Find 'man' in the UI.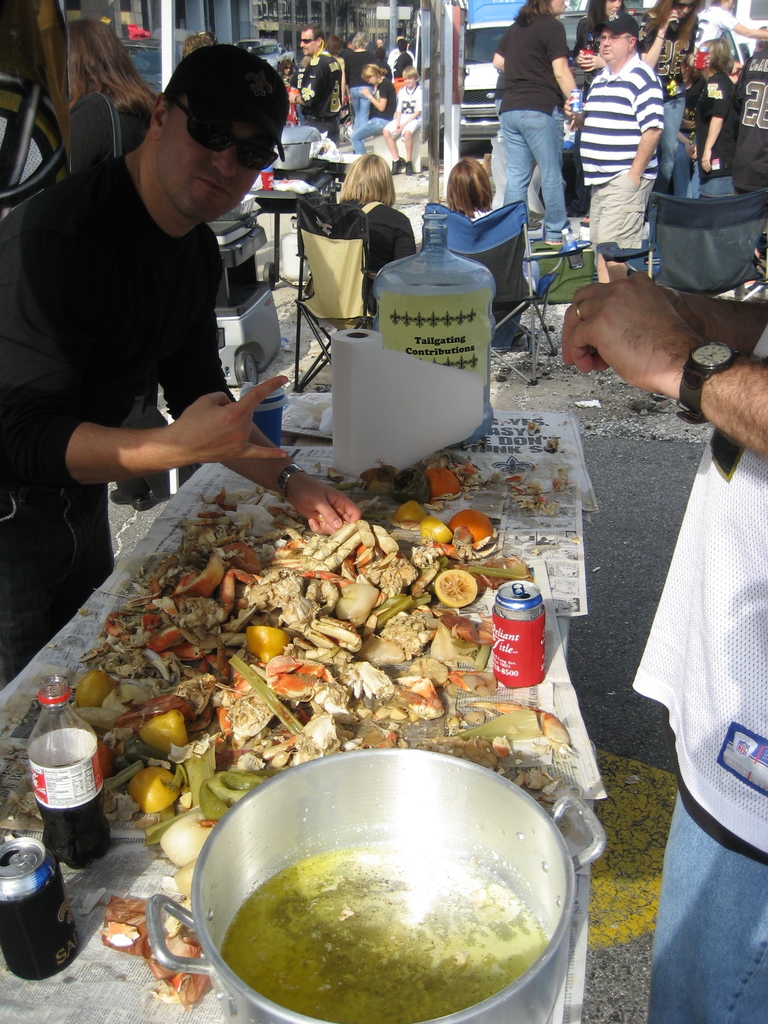
UI element at 15/44/323/567.
